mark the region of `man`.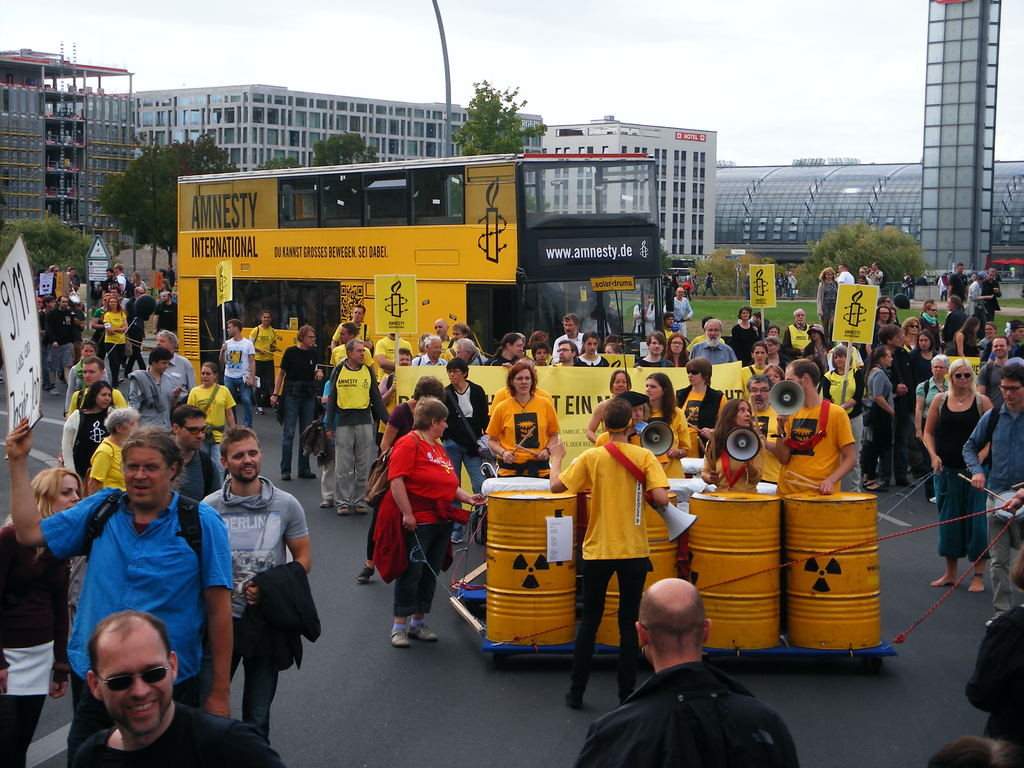
Region: {"x1": 980, "y1": 269, "x2": 1000, "y2": 321}.
